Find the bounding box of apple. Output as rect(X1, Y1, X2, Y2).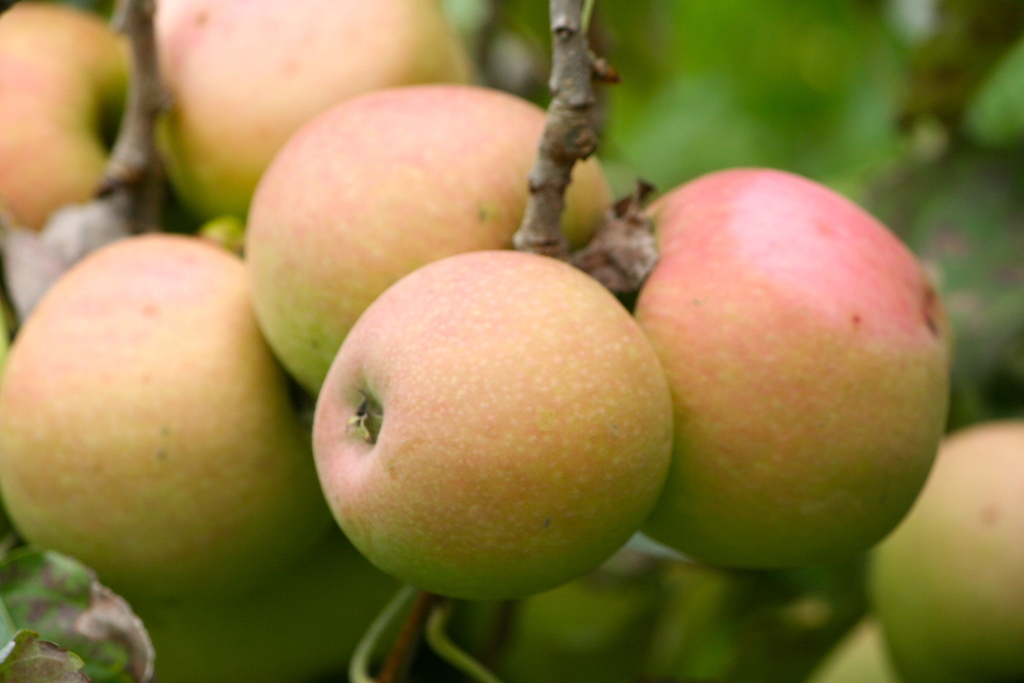
rect(316, 265, 680, 600).
